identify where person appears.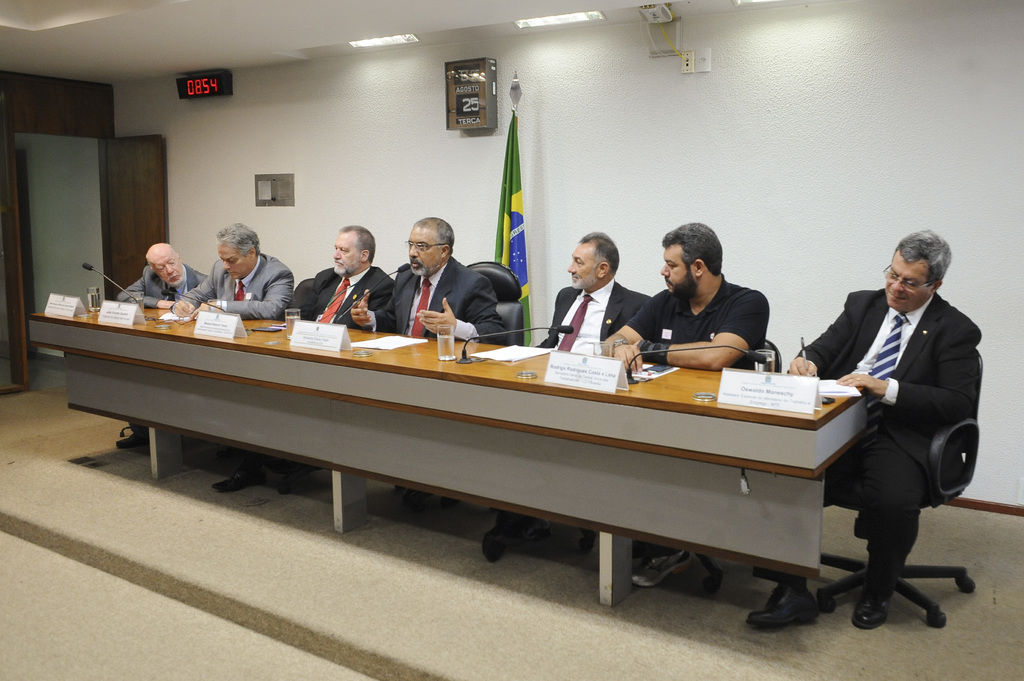
Appears at 299,227,394,475.
